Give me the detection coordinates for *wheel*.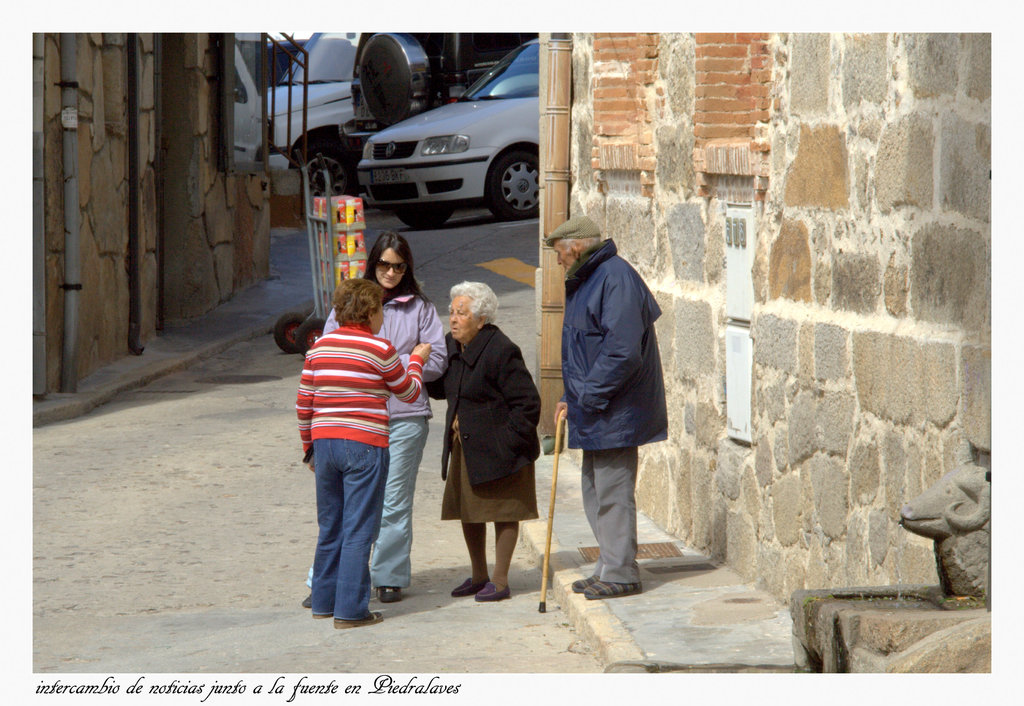
region(295, 321, 326, 358).
